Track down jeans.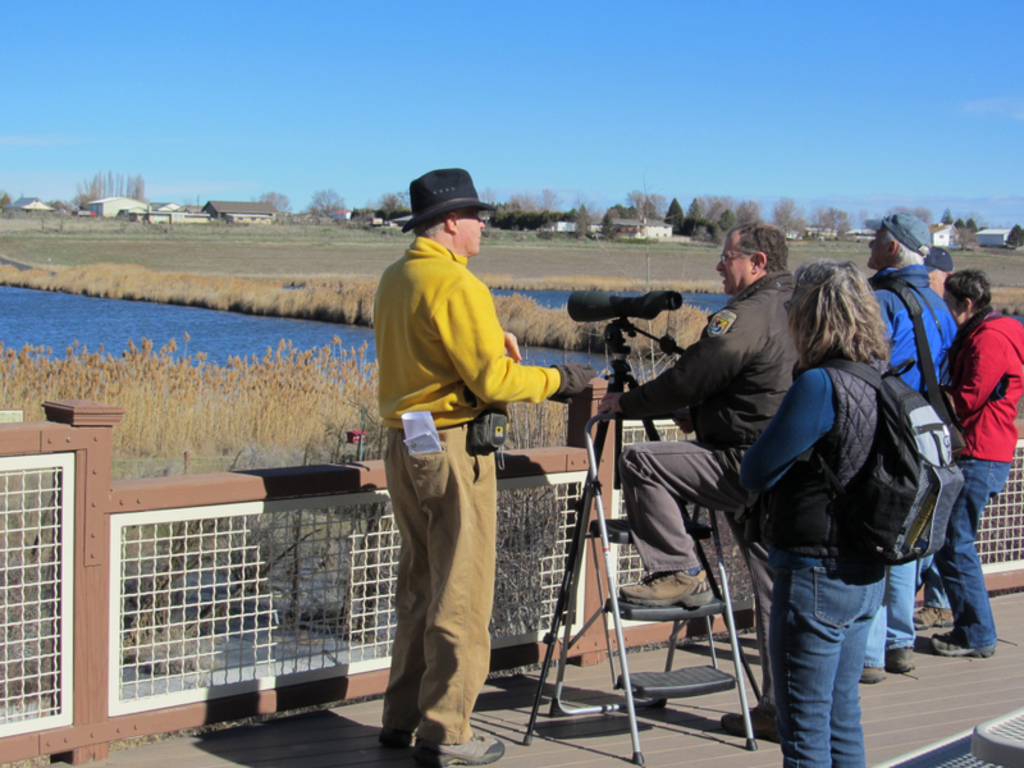
Tracked to detection(852, 559, 924, 668).
